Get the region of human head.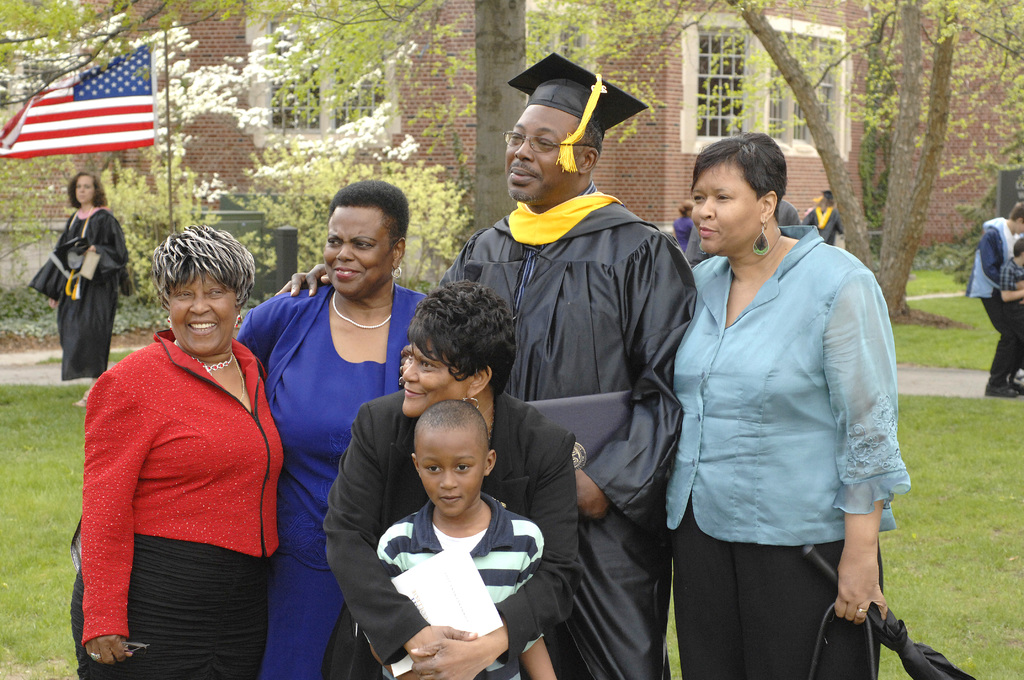
[left=687, top=133, right=787, bottom=257].
